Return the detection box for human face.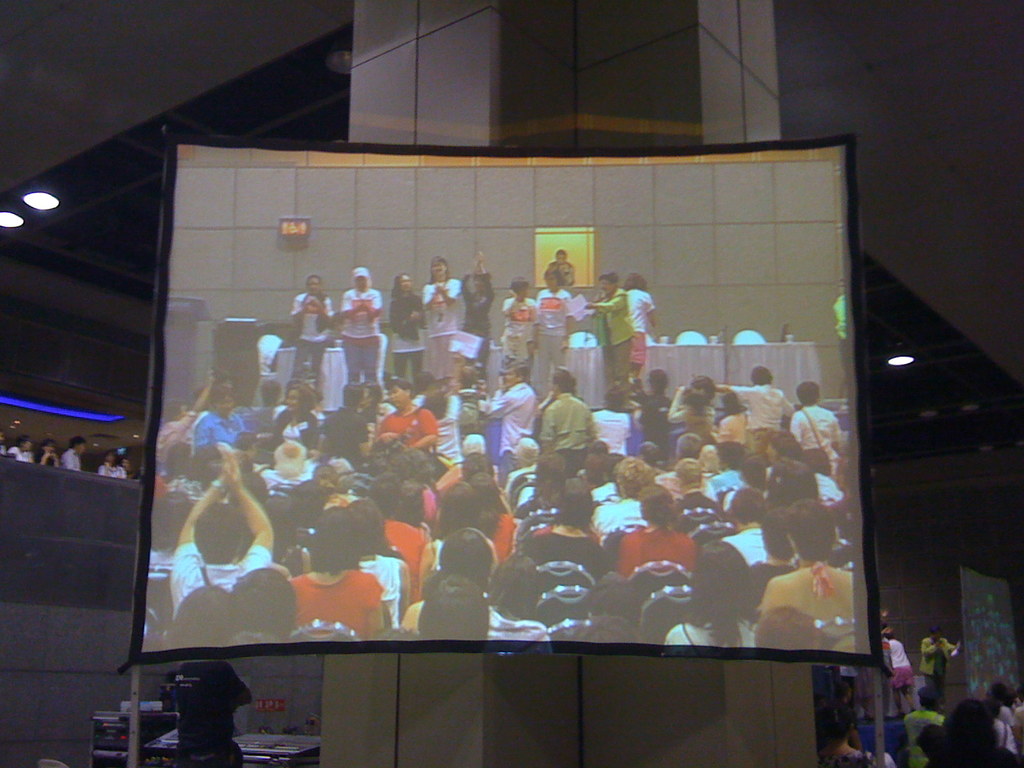
bbox=[751, 362, 774, 381].
